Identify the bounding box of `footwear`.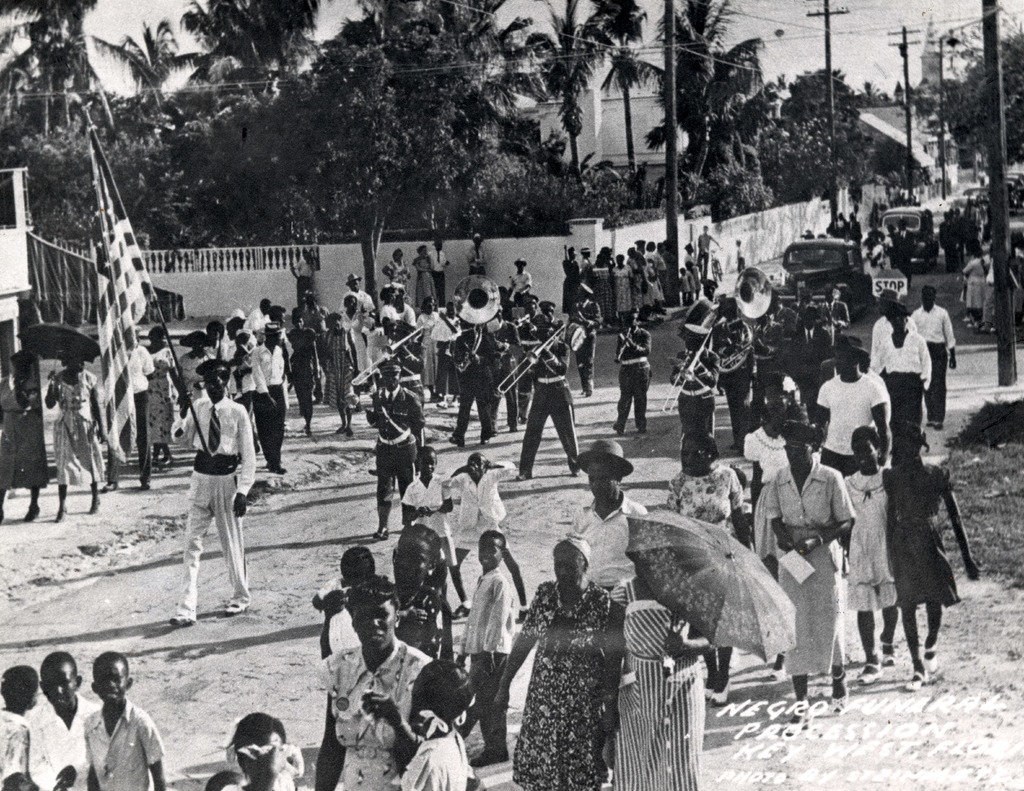
861,660,881,687.
